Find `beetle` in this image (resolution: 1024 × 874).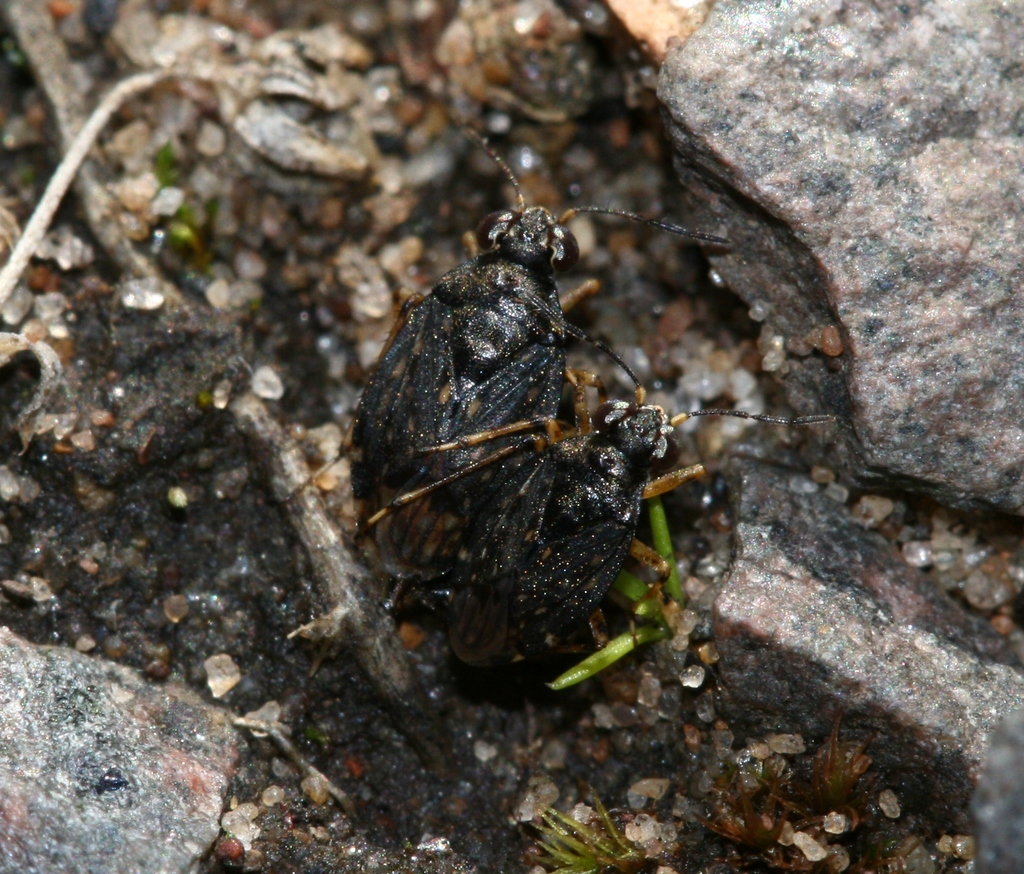
bbox=[366, 293, 840, 677].
